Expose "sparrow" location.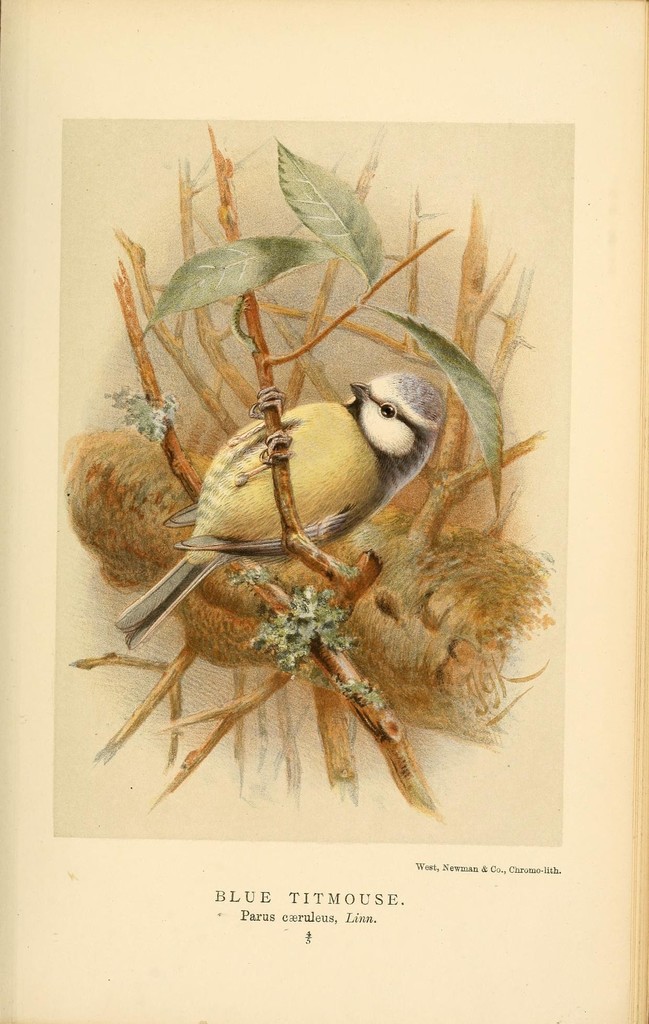
Exposed at [110,373,453,648].
